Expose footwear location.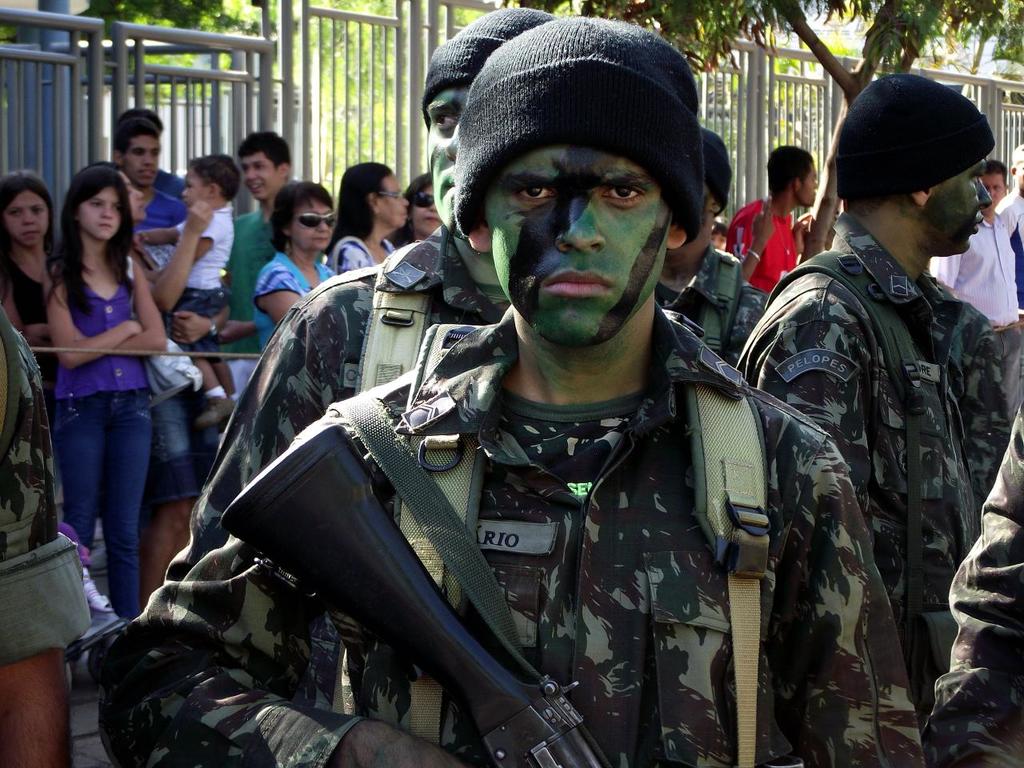
Exposed at [82,570,118,614].
